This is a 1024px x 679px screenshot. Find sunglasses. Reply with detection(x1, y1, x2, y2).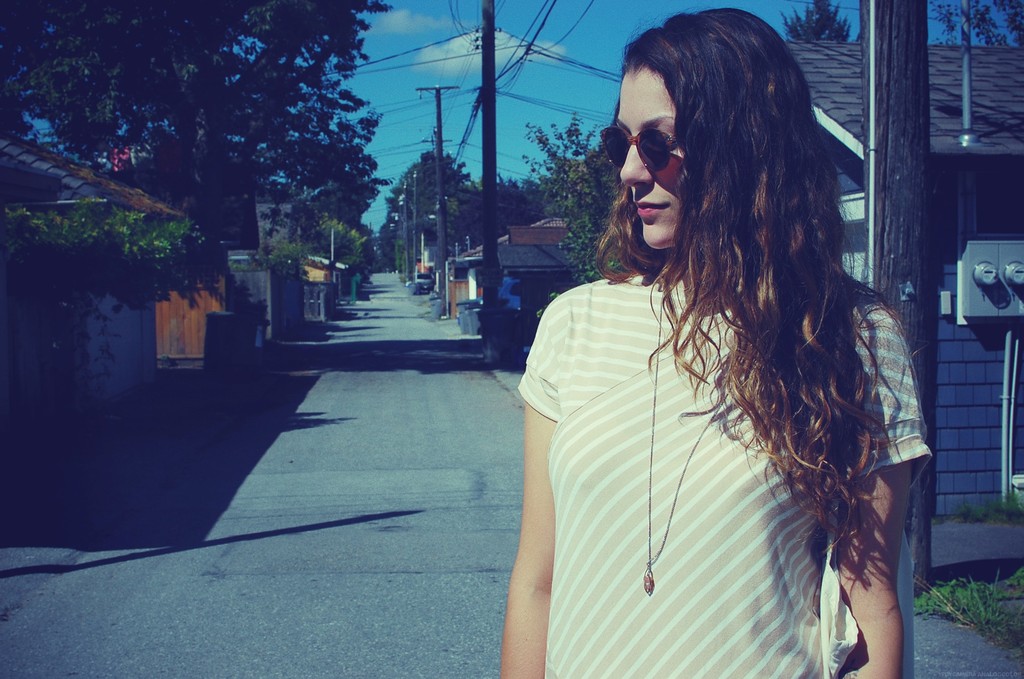
detection(599, 124, 681, 175).
